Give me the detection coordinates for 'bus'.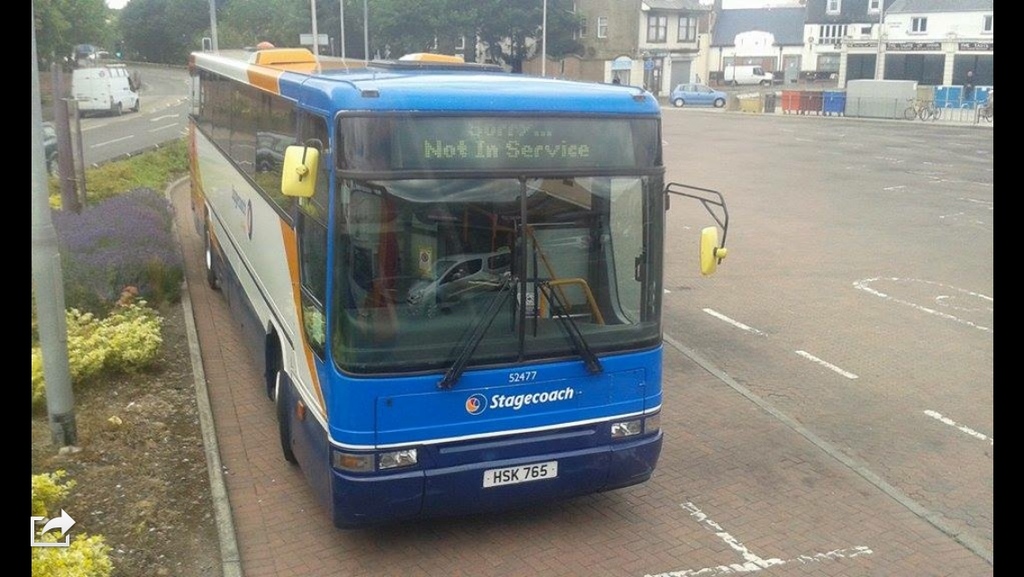
crop(190, 45, 729, 531).
